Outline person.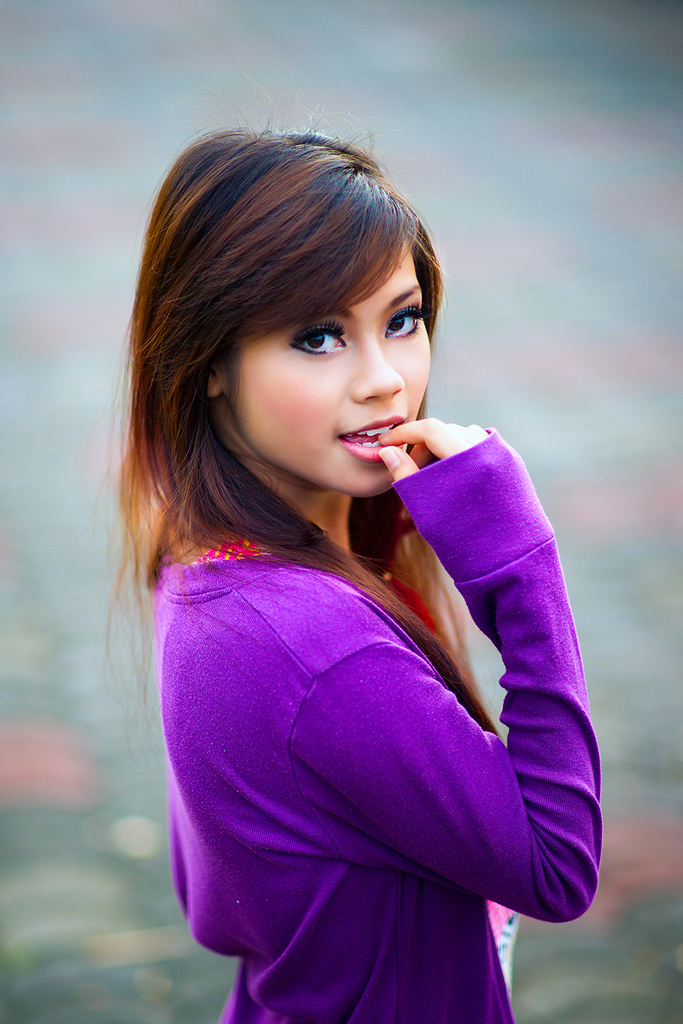
Outline: <box>72,116,604,1023</box>.
